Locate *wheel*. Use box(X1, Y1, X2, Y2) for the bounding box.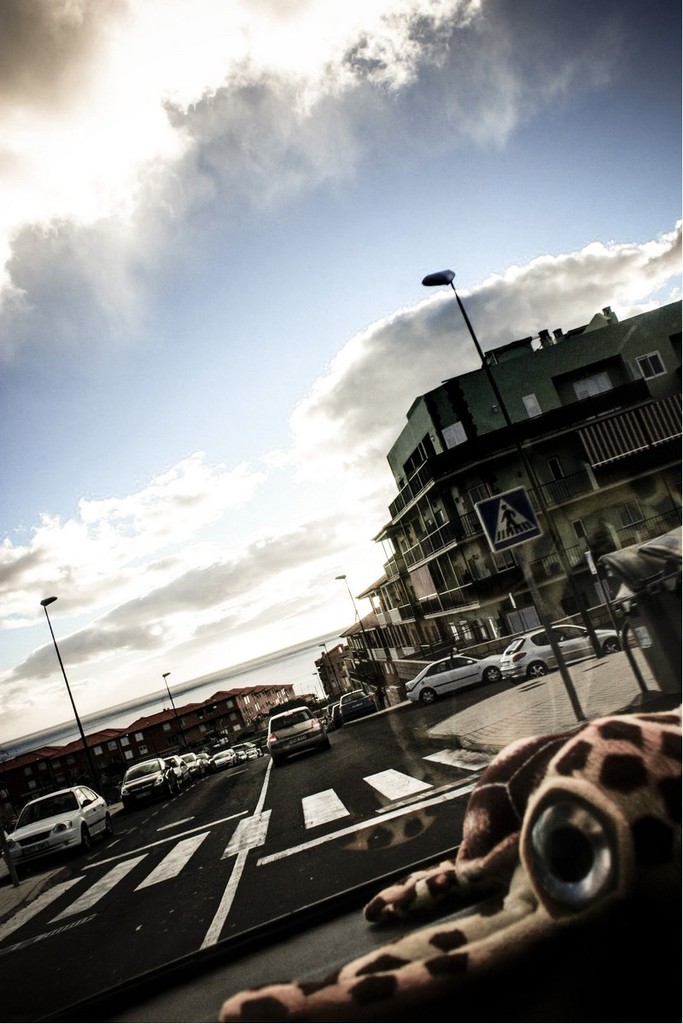
box(79, 829, 90, 849).
